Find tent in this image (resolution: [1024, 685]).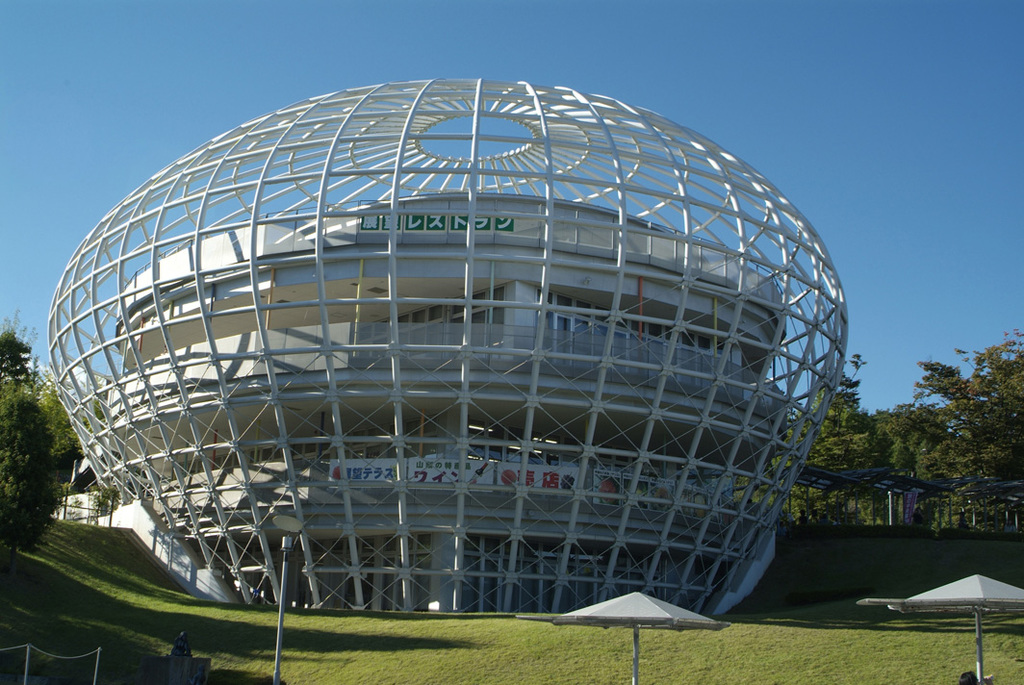
<box>565,586,740,684</box>.
